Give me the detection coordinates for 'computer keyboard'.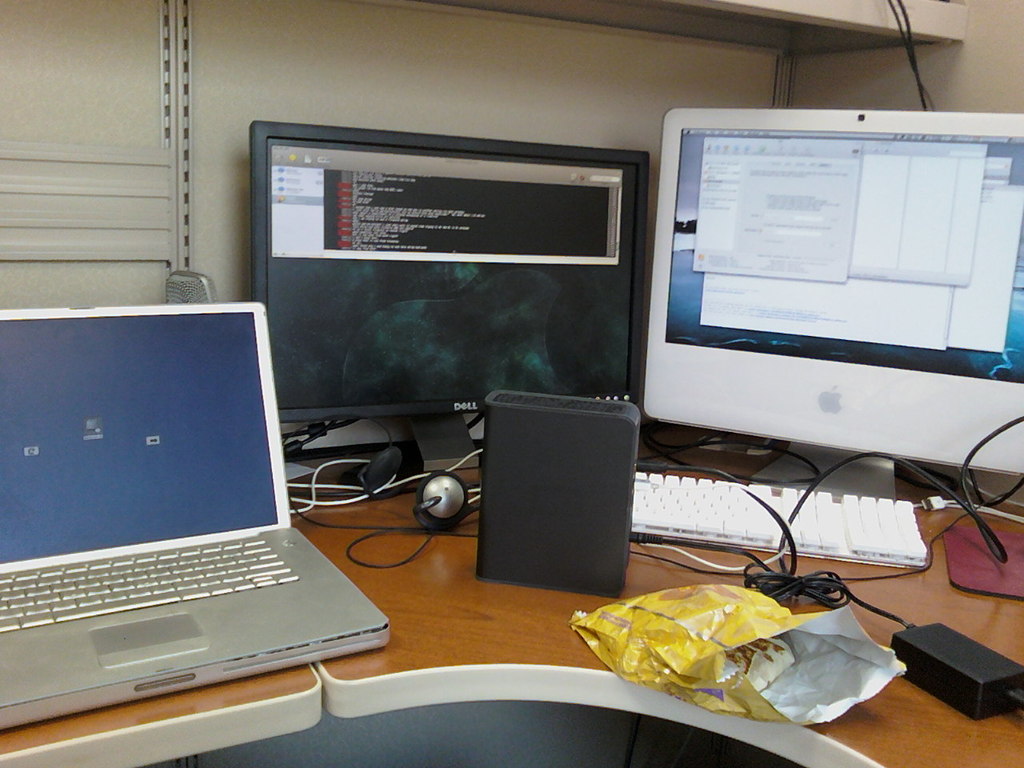
rect(0, 533, 303, 633).
